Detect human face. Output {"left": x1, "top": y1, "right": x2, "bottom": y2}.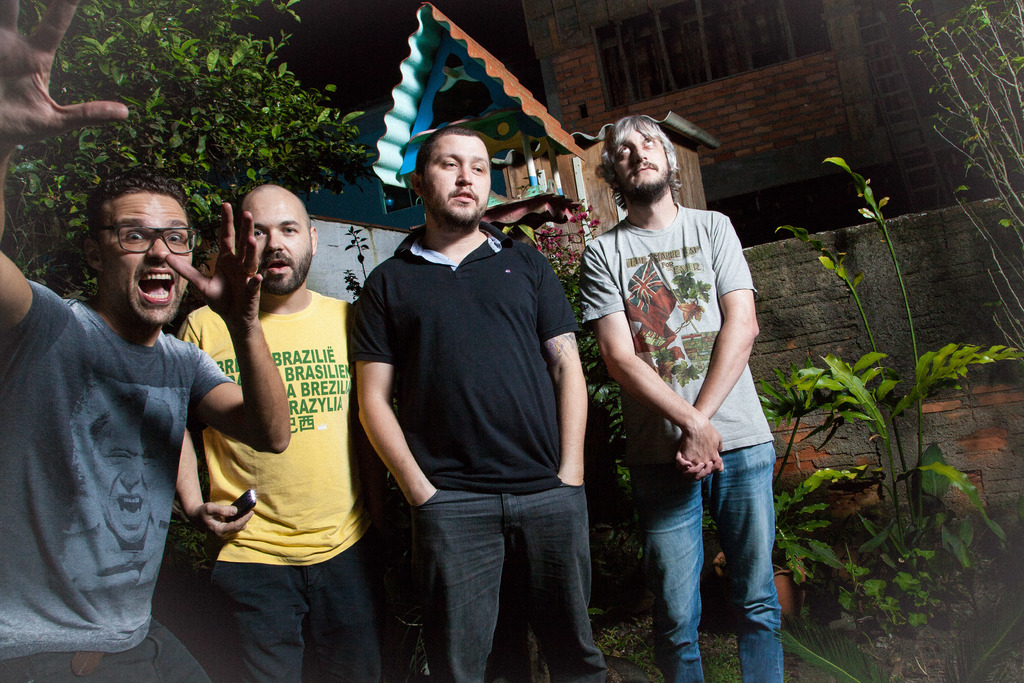
{"left": 101, "top": 193, "right": 193, "bottom": 329}.
